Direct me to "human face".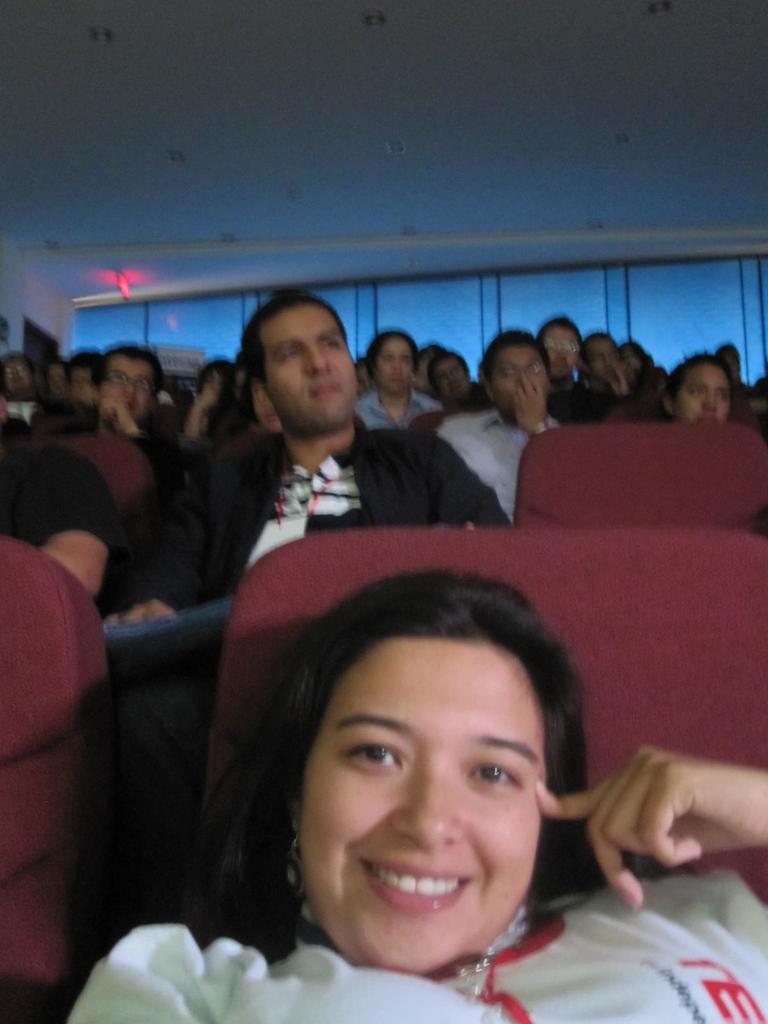
Direction: box(259, 305, 356, 429).
